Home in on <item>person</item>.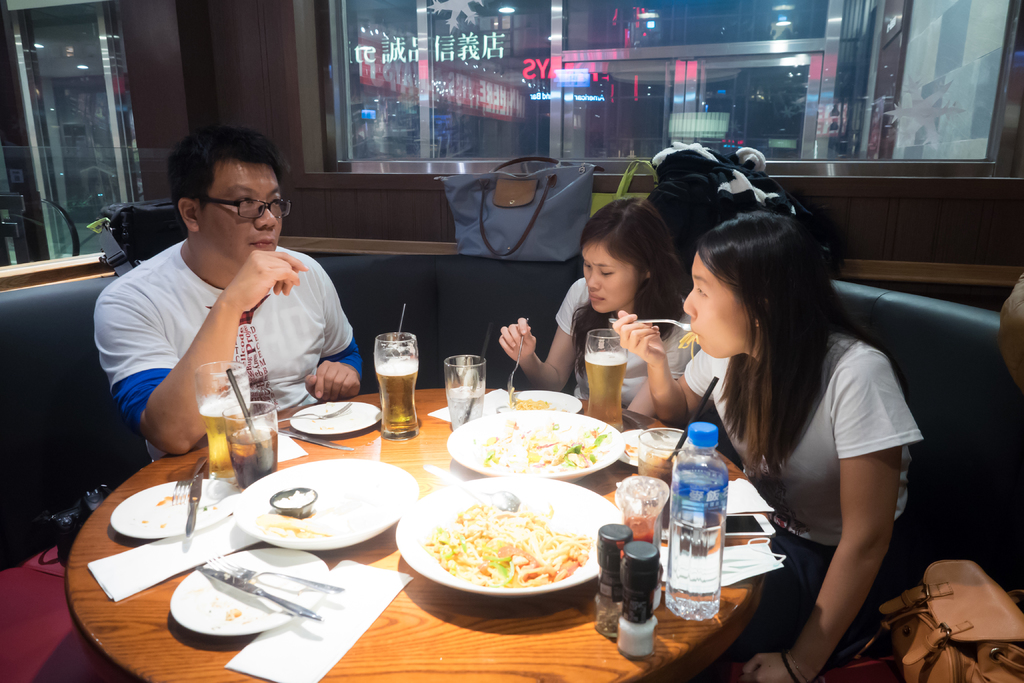
Homed in at select_region(674, 179, 929, 672).
